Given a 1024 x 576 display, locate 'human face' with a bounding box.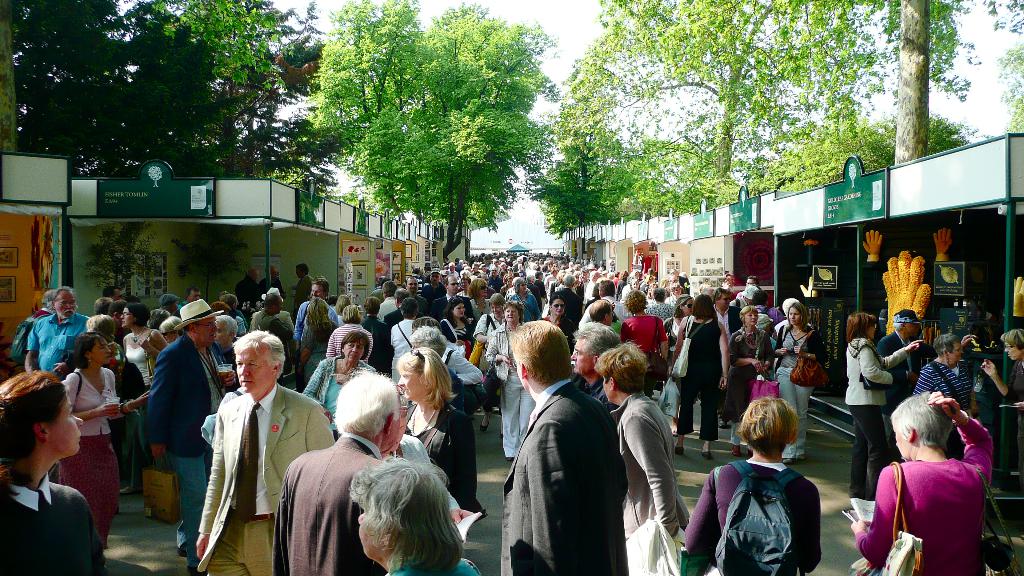
Located: (888, 424, 913, 460).
